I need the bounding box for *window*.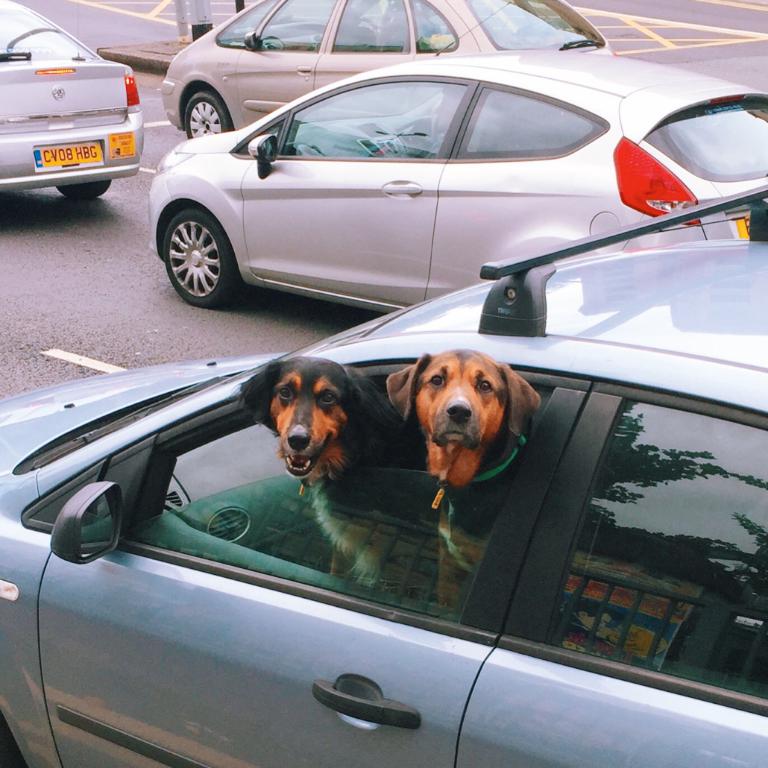
Here it is: {"left": 256, "top": 0, "right": 334, "bottom": 50}.
